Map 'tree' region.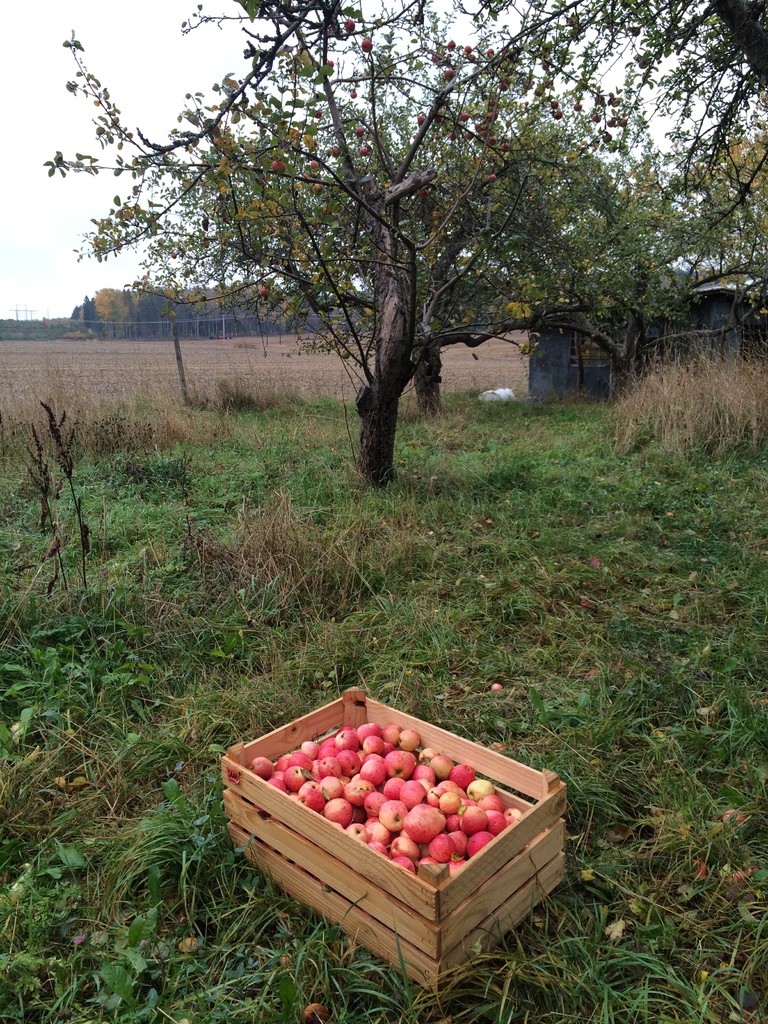
Mapped to [215,0,767,227].
